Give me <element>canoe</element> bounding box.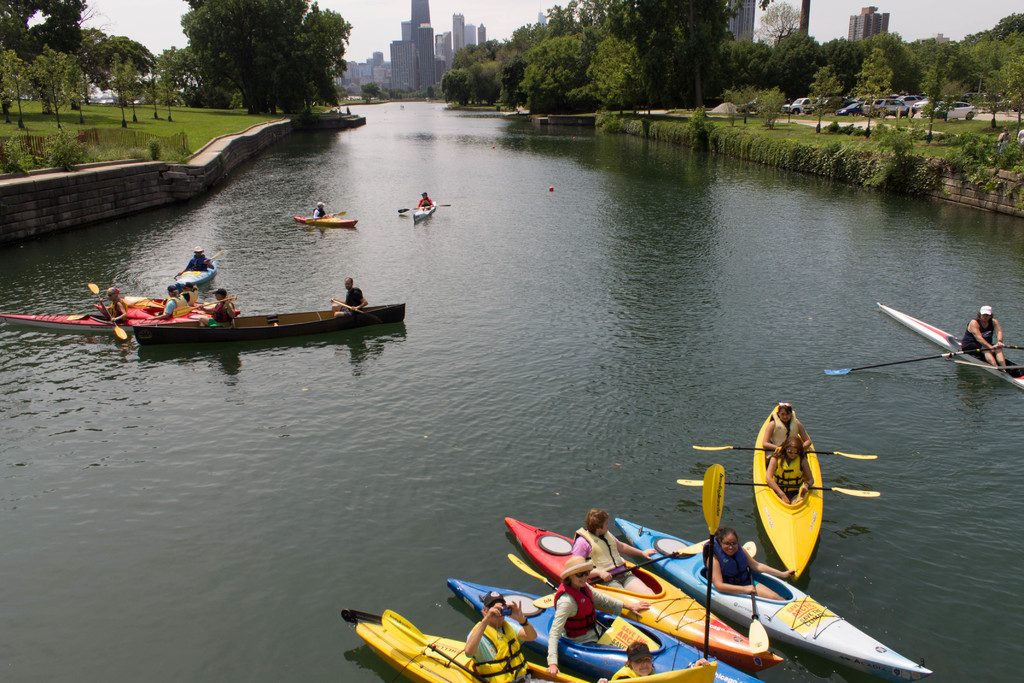
174:259:216:286.
